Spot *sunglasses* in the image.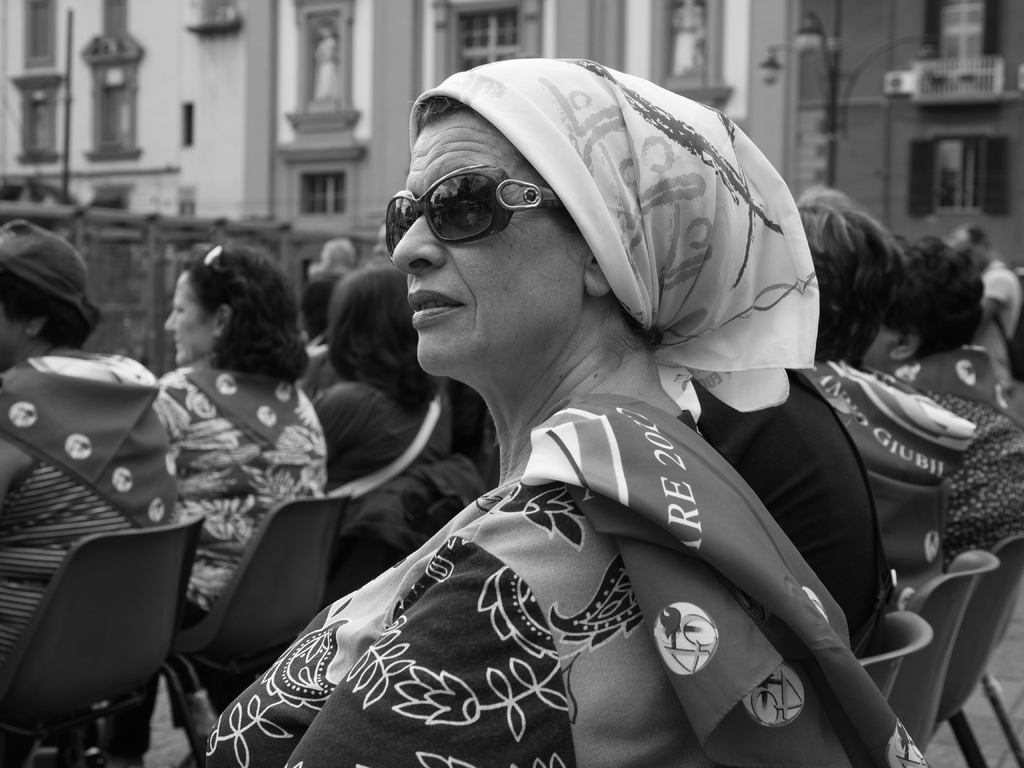
*sunglasses* found at (385, 163, 561, 260).
